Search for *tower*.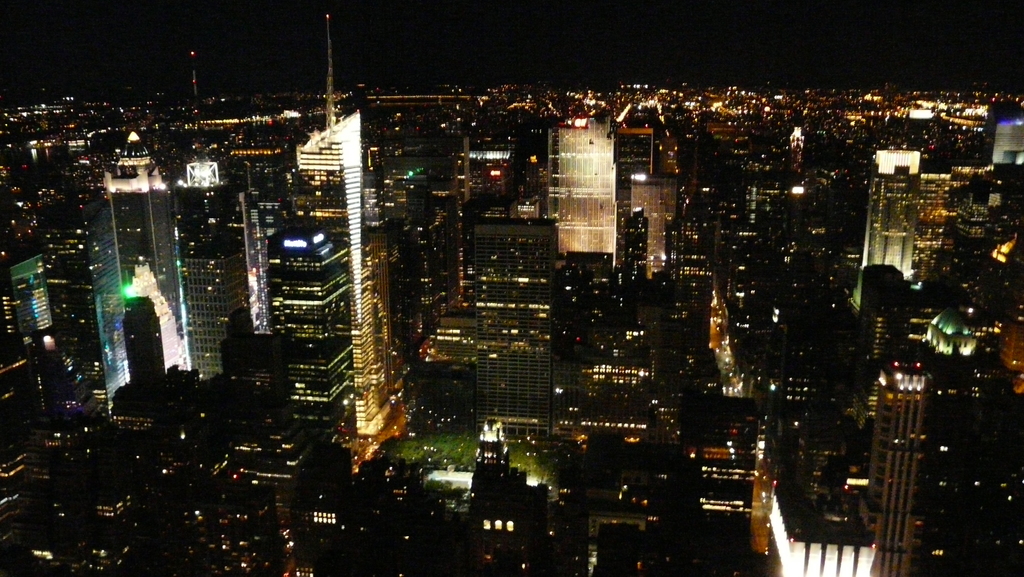
Found at locate(548, 106, 614, 259).
